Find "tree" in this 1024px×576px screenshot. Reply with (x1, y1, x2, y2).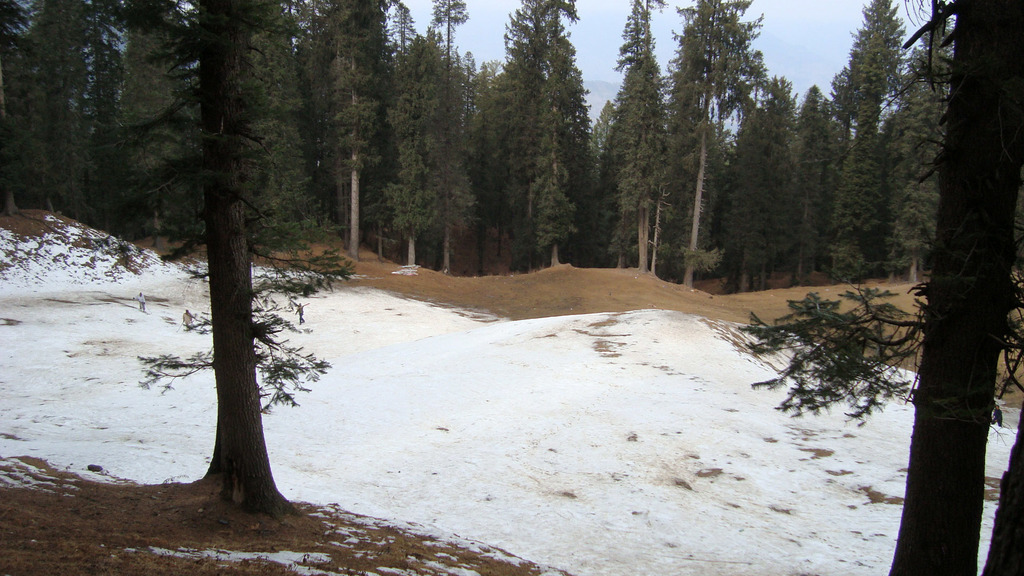
(481, 0, 583, 267).
